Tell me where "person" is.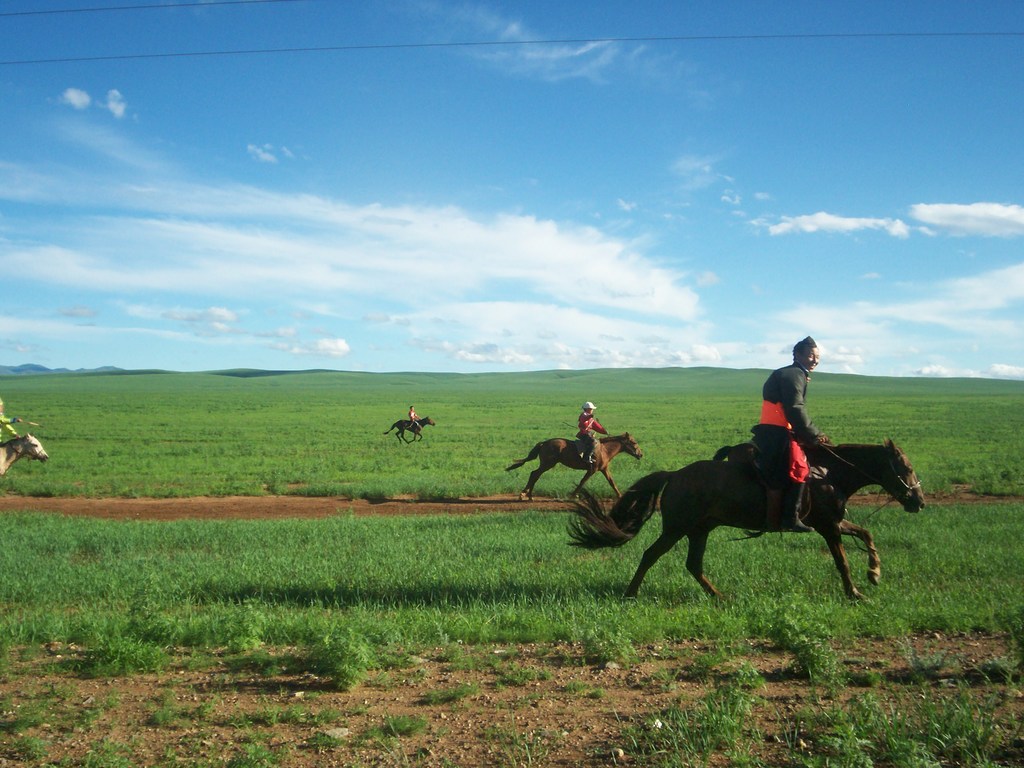
"person" is at region(401, 405, 421, 433).
